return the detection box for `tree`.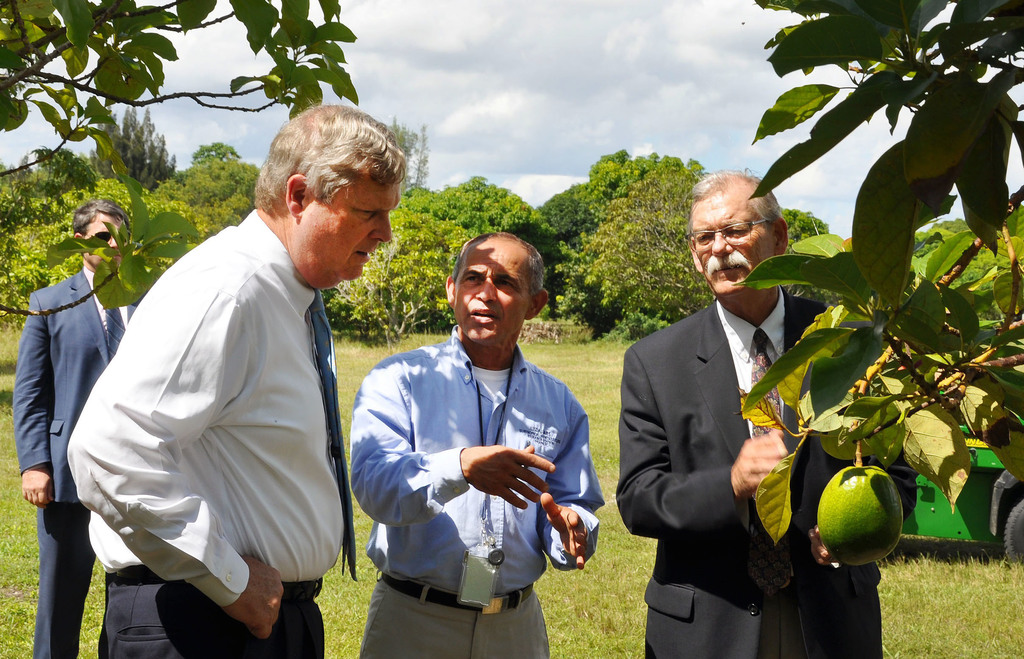
{"left": 735, "top": 0, "right": 1023, "bottom": 571}.
